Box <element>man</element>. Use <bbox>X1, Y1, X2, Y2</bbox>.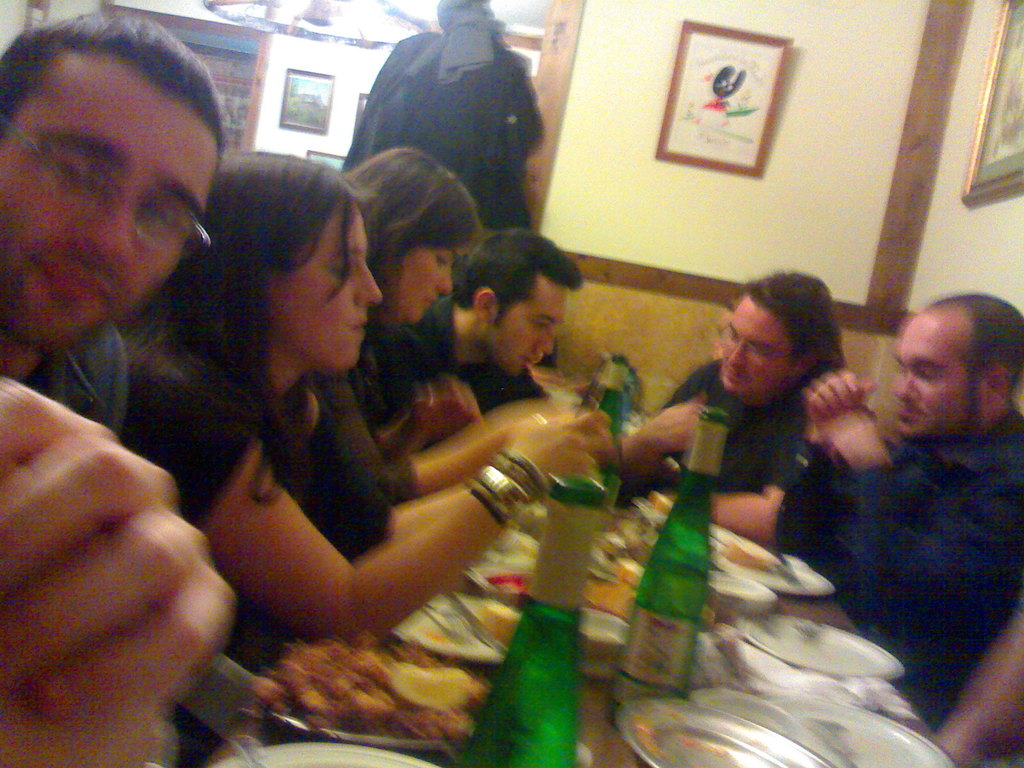
<bbox>623, 273, 861, 543</bbox>.
